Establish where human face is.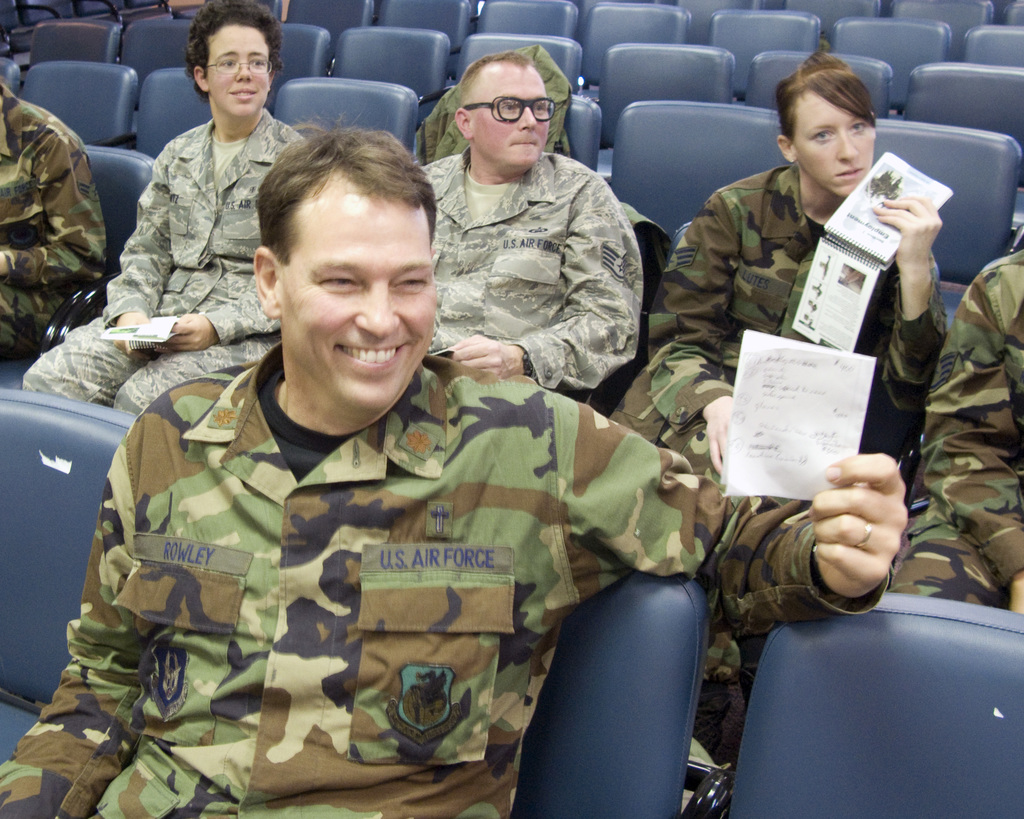
Established at 280 189 438 406.
